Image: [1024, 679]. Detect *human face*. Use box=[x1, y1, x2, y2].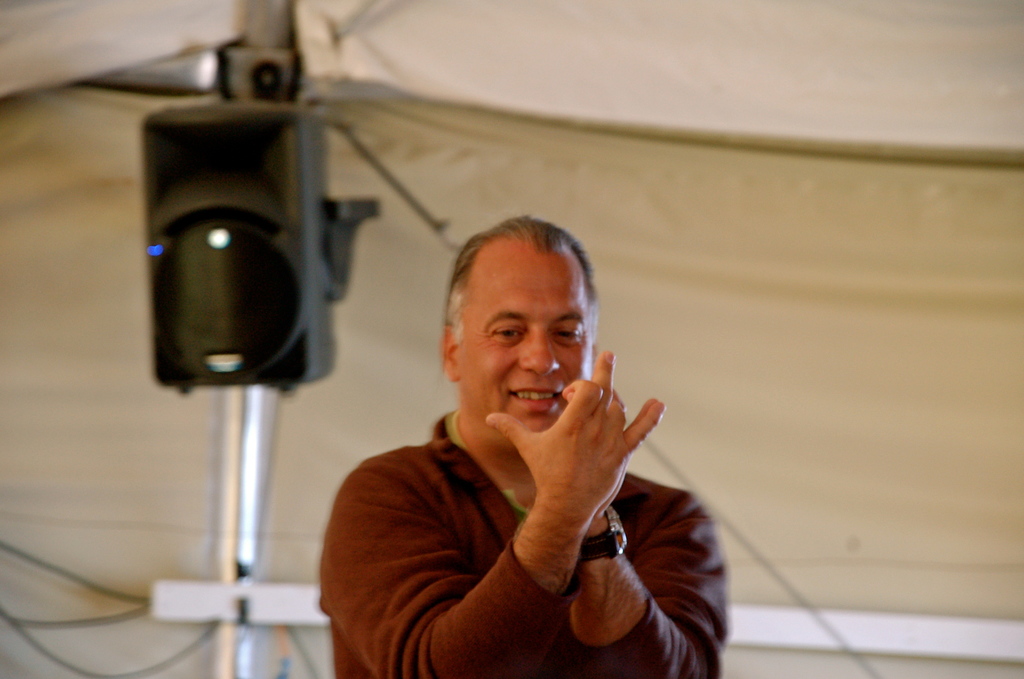
box=[458, 250, 589, 442].
